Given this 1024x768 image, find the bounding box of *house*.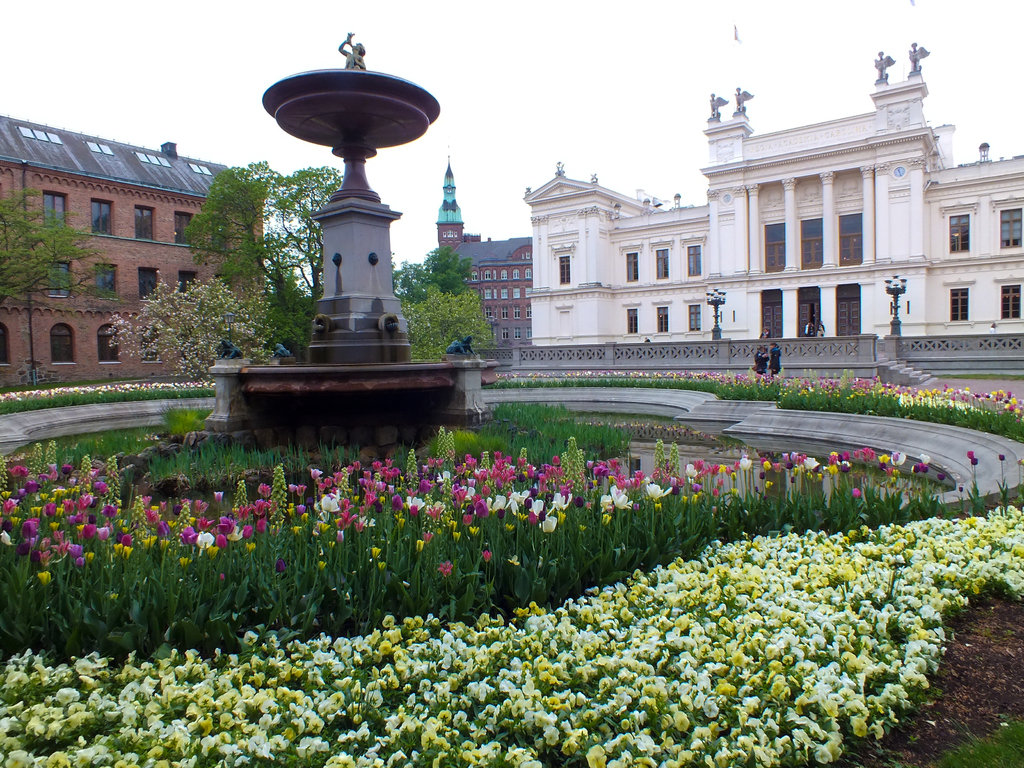
452 62 1023 392.
